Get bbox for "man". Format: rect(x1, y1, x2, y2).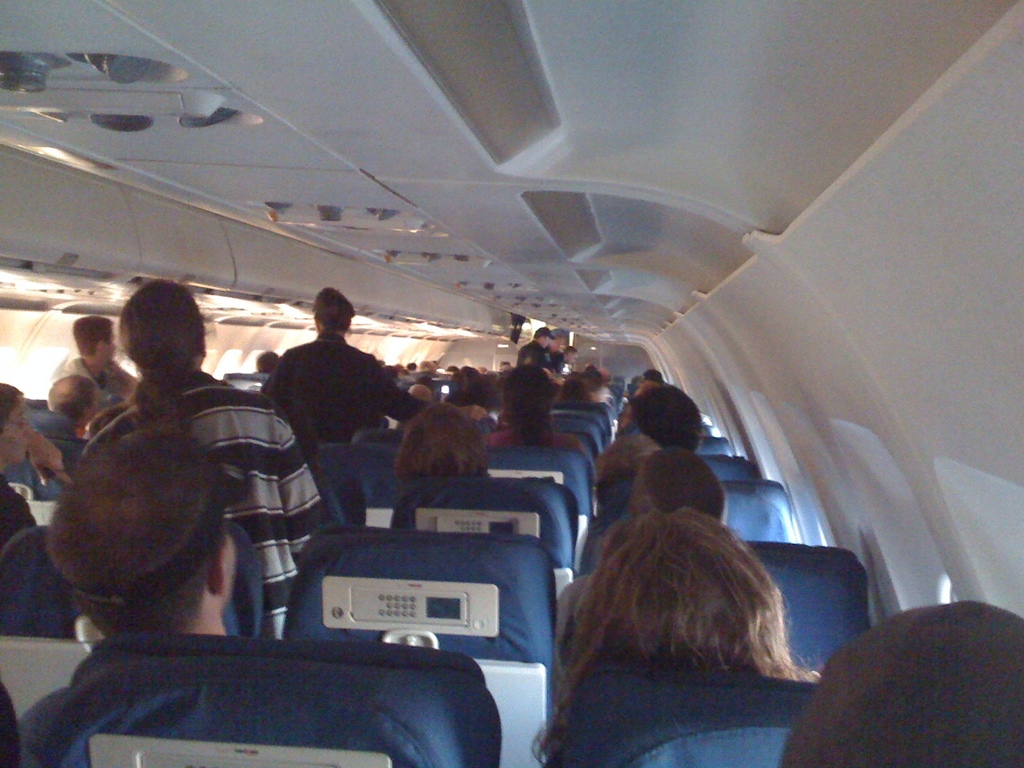
rect(73, 281, 323, 644).
